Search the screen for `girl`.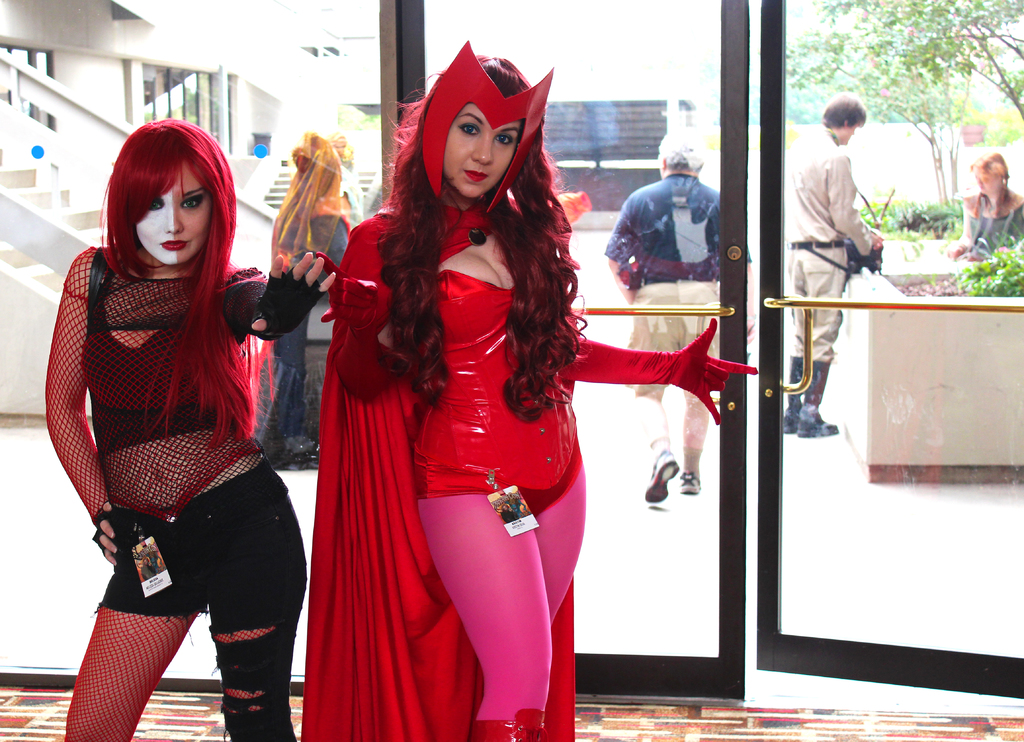
Found at box=[44, 119, 339, 739].
